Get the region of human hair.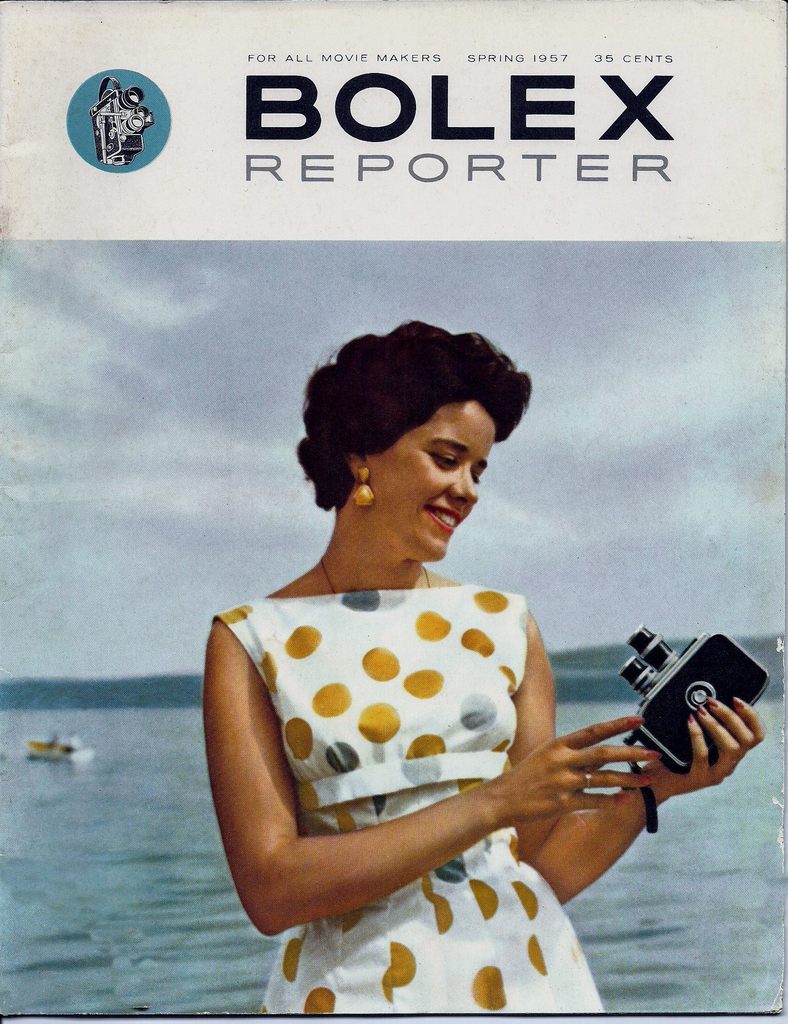
{"left": 306, "top": 308, "right": 523, "bottom": 522}.
